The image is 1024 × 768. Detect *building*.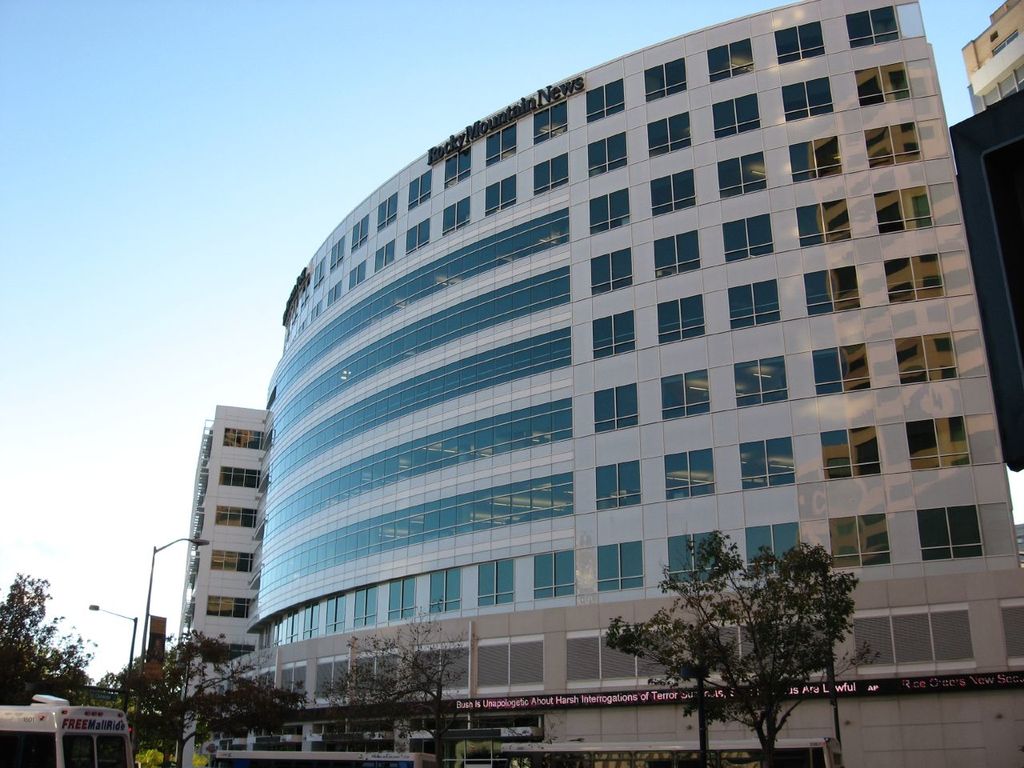
Detection: [175,406,270,767].
